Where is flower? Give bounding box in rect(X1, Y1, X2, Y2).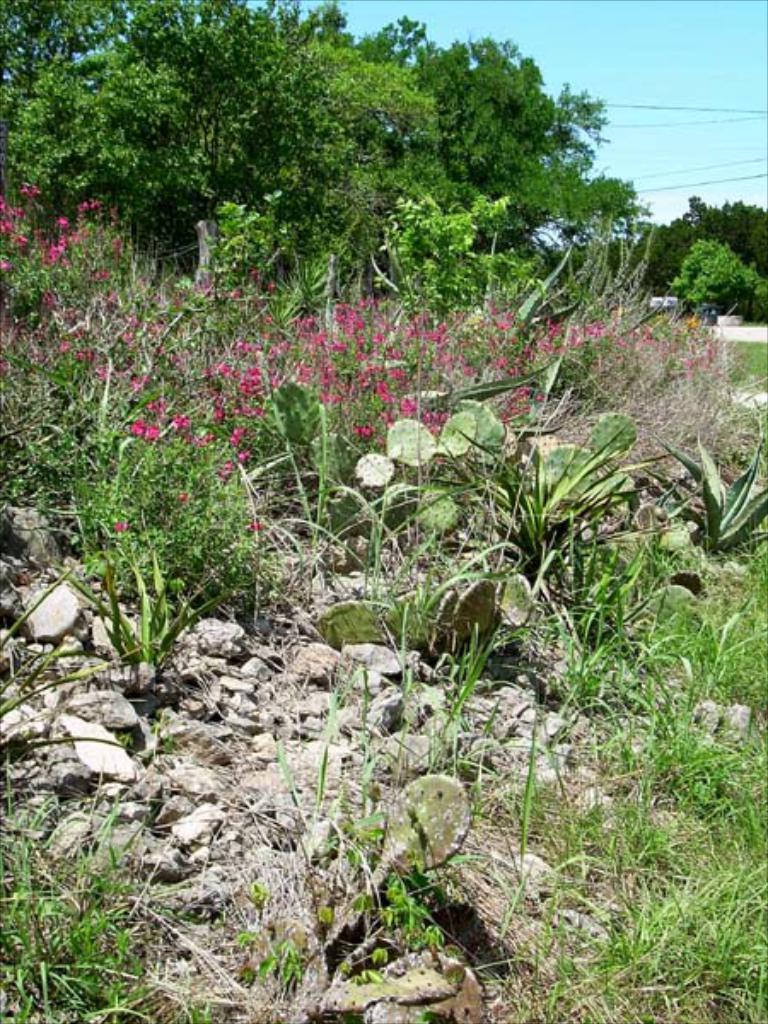
rect(174, 415, 195, 430).
